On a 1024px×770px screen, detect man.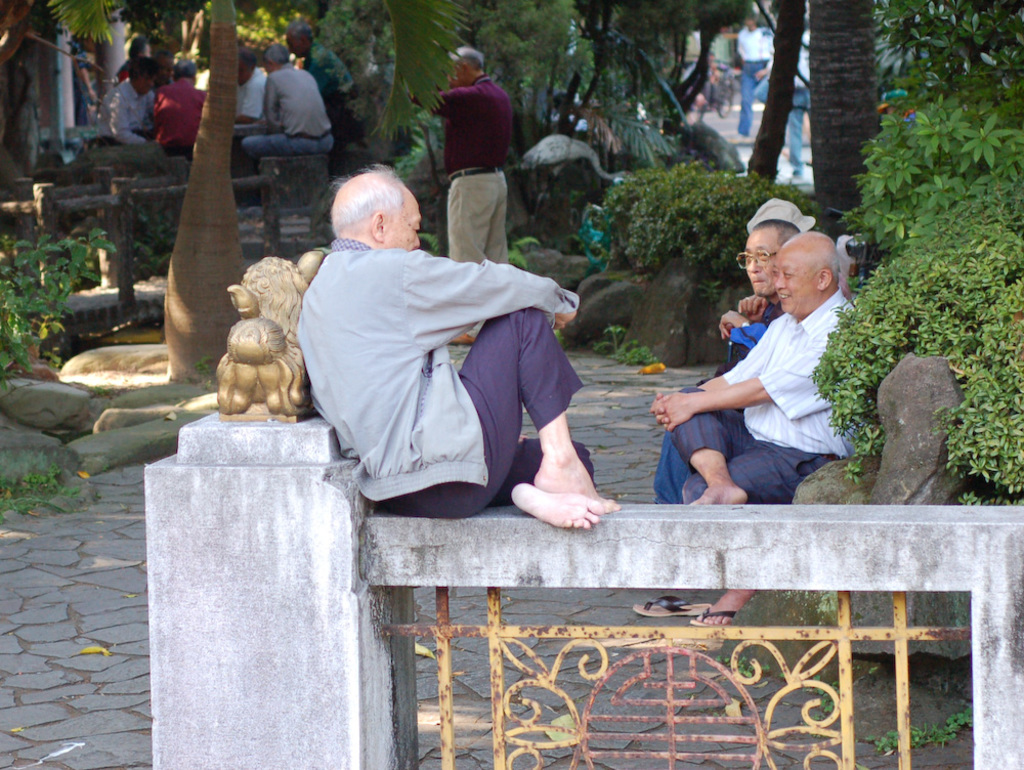
region(644, 220, 814, 542).
